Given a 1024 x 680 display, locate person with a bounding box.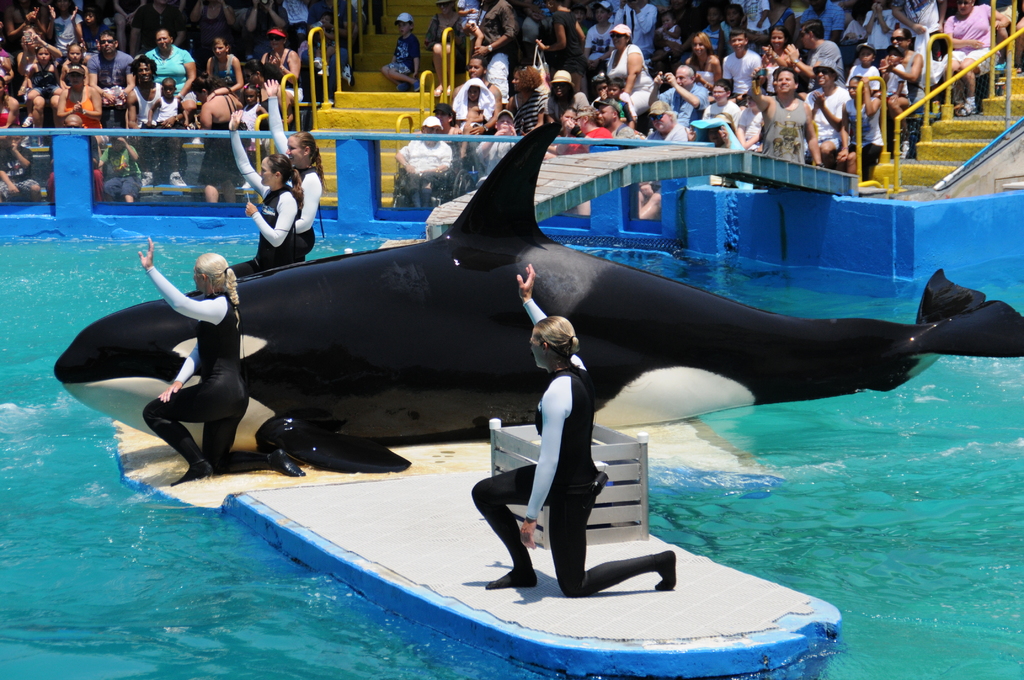
Located: [left=250, top=148, right=313, bottom=264].
